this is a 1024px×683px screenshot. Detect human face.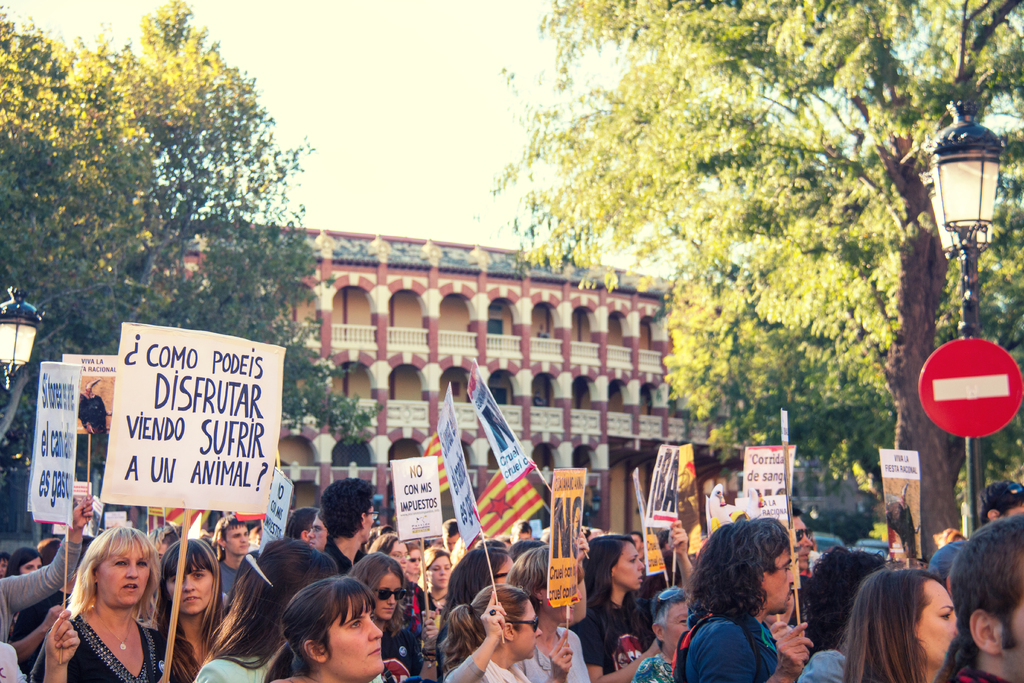
[774, 554, 795, 609].
